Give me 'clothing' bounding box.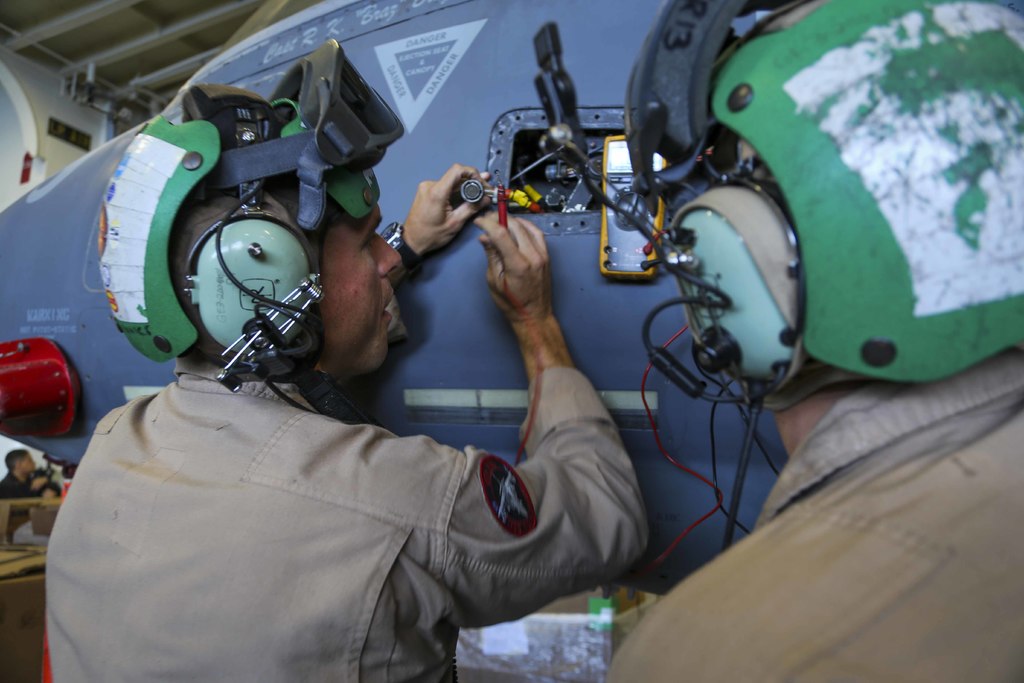
select_region(44, 359, 657, 682).
